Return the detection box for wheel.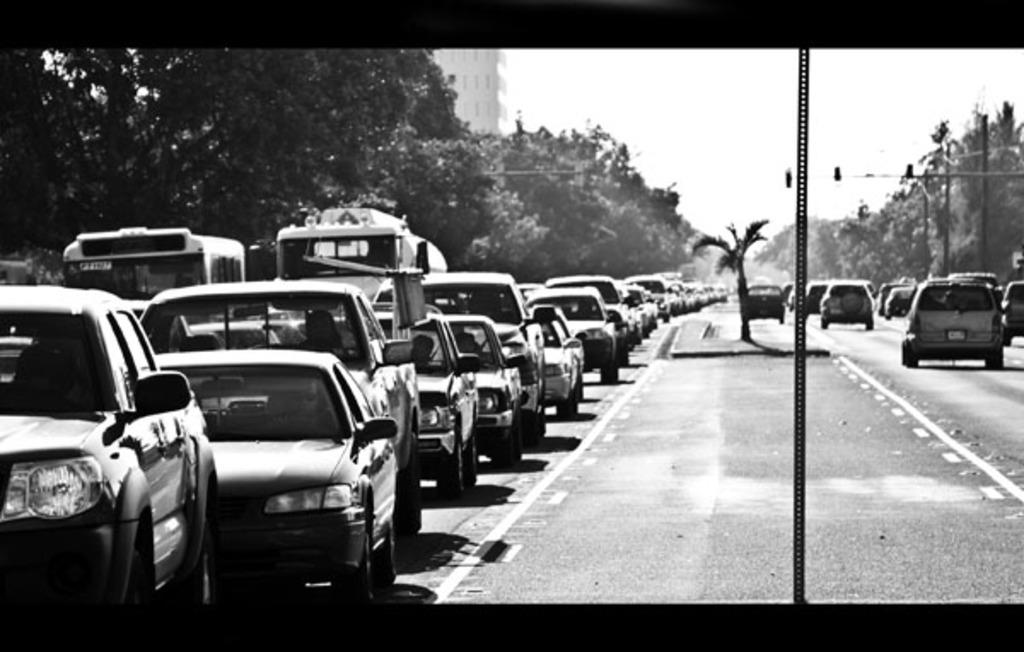
<region>823, 316, 829, 328</region>.
